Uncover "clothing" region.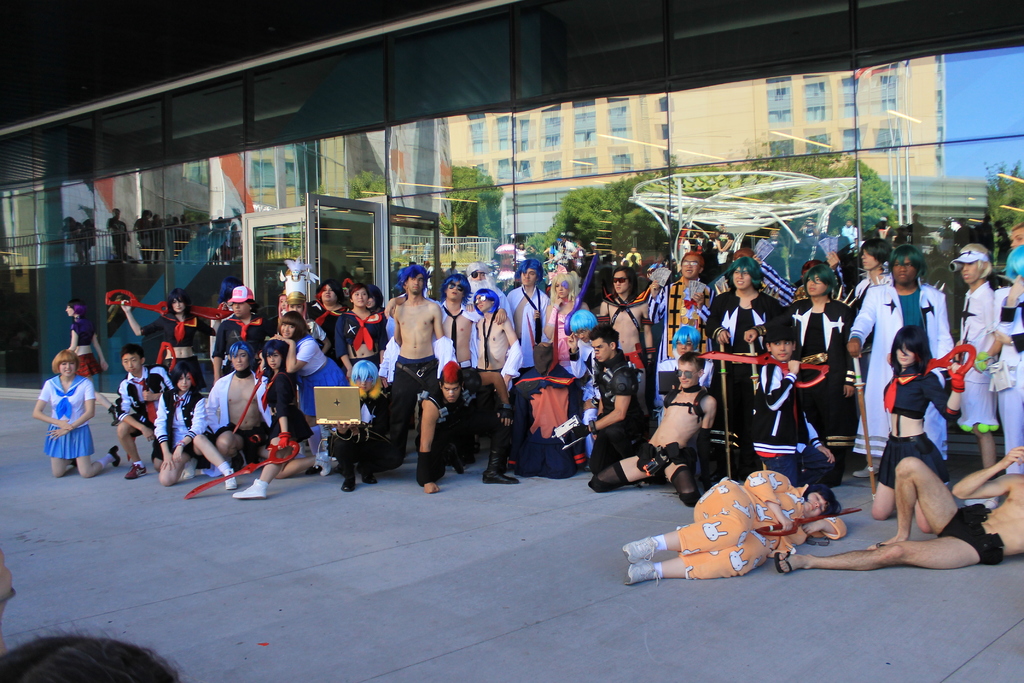
Uncovered: bbox=(675, 471, 846, 580).
